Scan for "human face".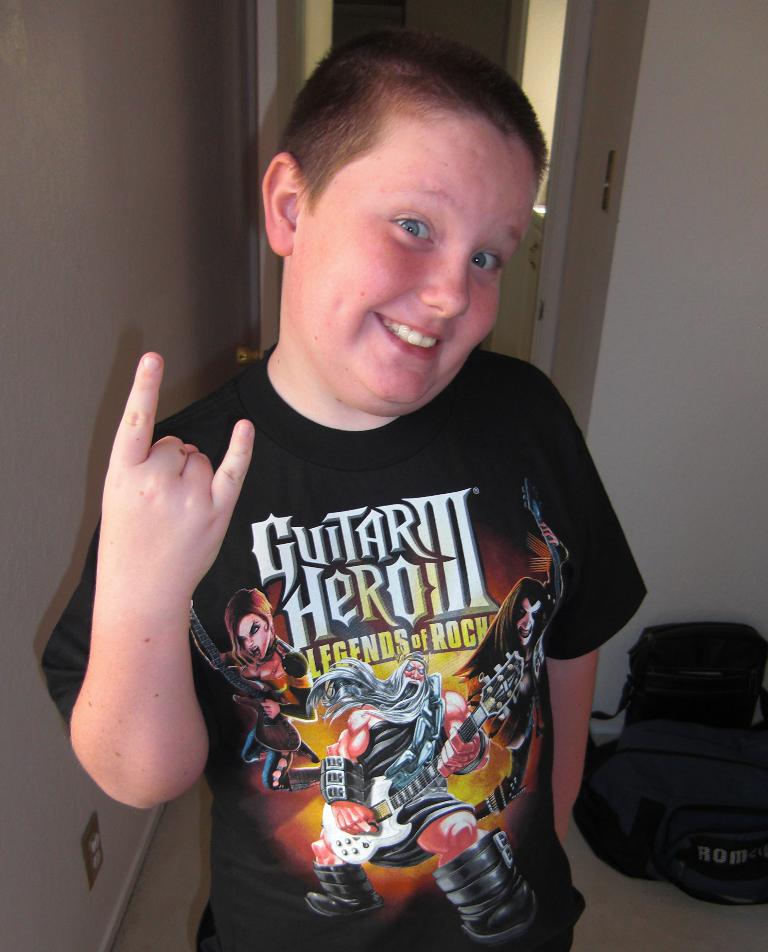
Scan result: 289,129,536,414.
